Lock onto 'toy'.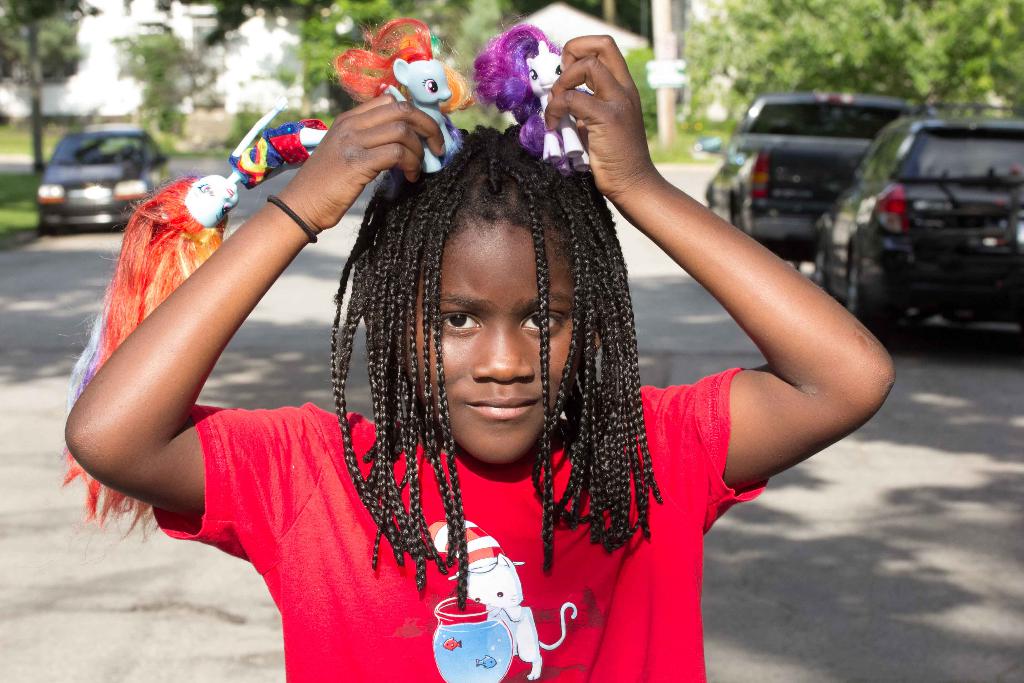
Locked: (422,509,575,682).
